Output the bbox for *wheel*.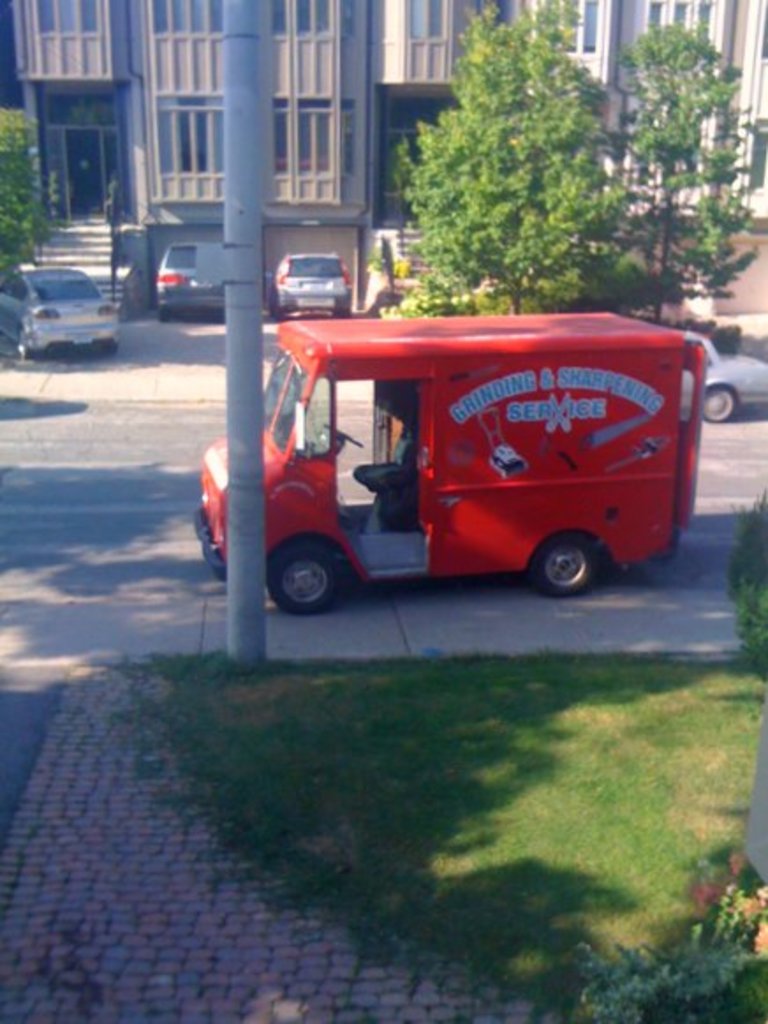
[x1=315, y1=423, x2=363, y2=442].
